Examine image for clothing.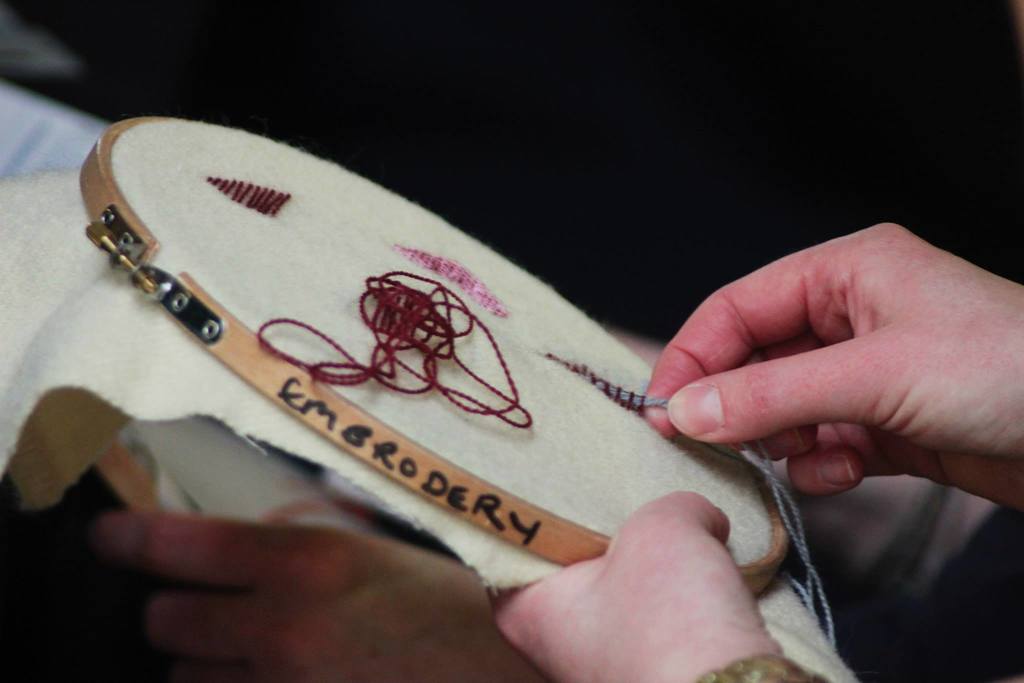
Examination result: region(605, 334, 1023, 682).
